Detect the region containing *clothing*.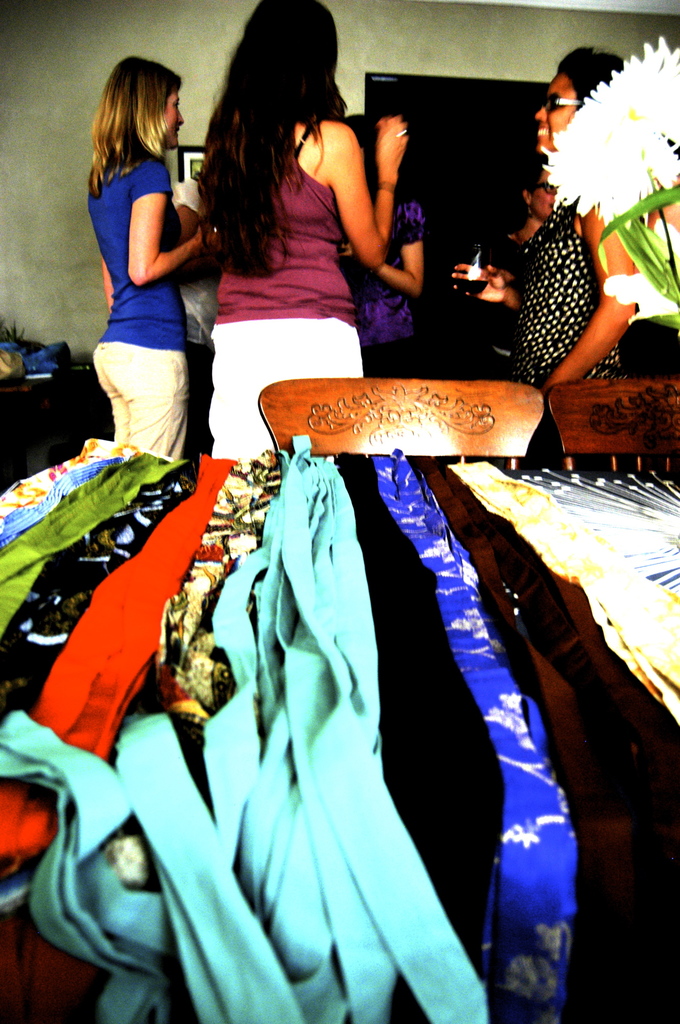
(330,192,432,384).
